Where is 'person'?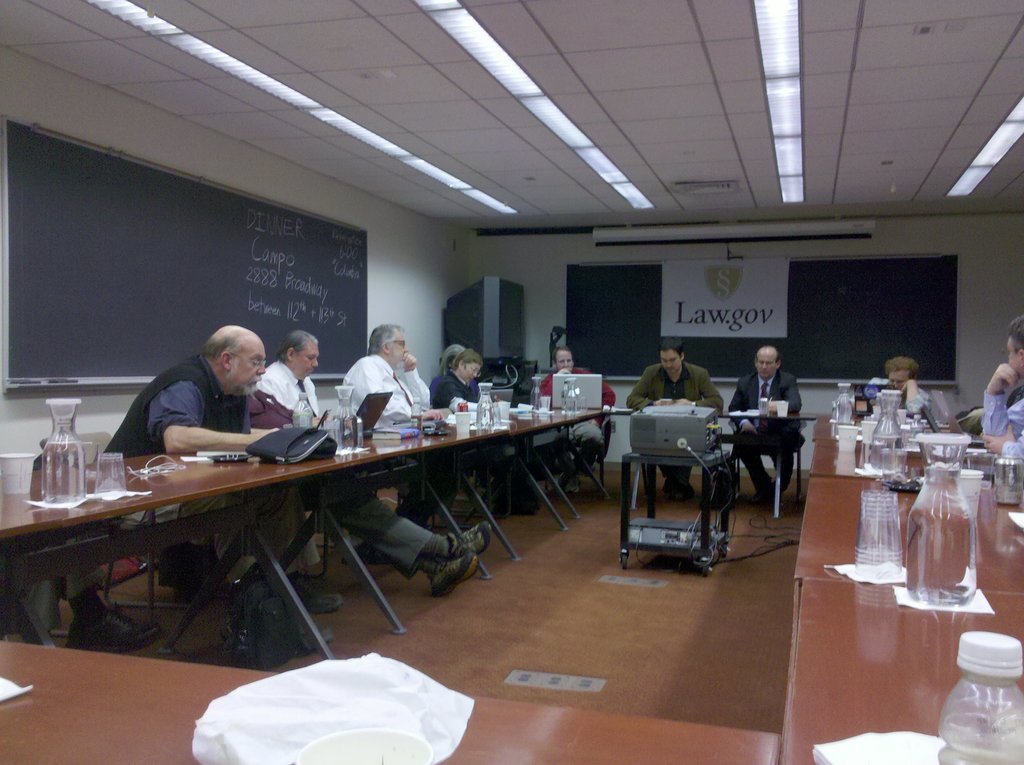
{"left": 976, "top": 317, "right": 1023, "bottom": 510}.
